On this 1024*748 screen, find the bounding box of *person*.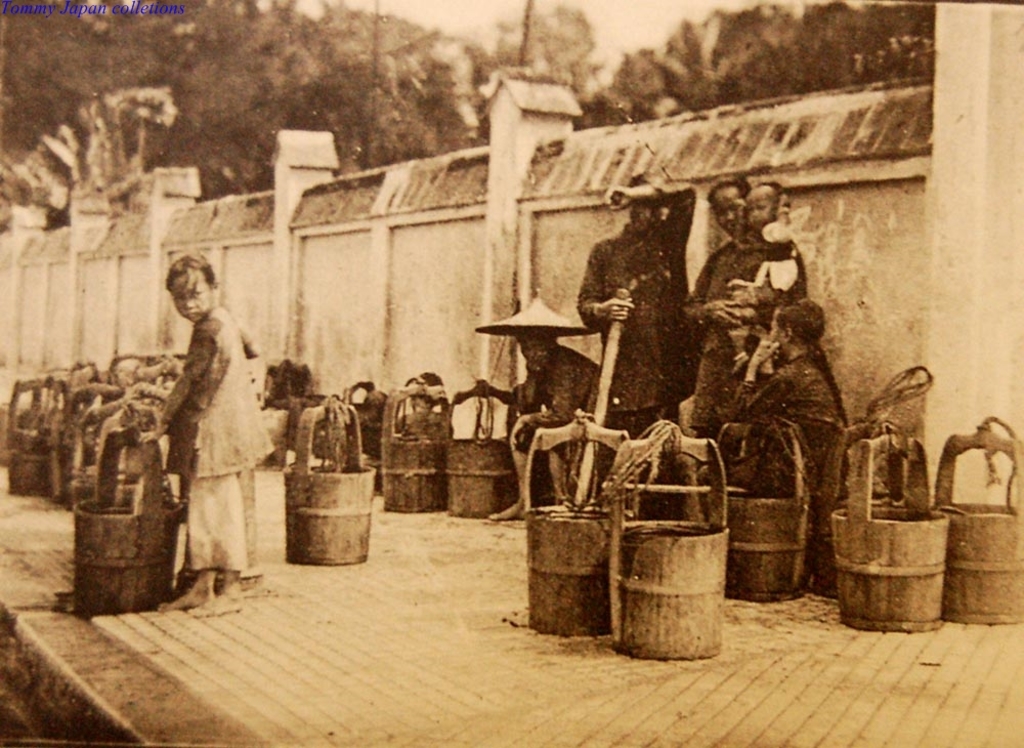
Bounding box: [x1=726, y1=182, x2=796, y2=370].
